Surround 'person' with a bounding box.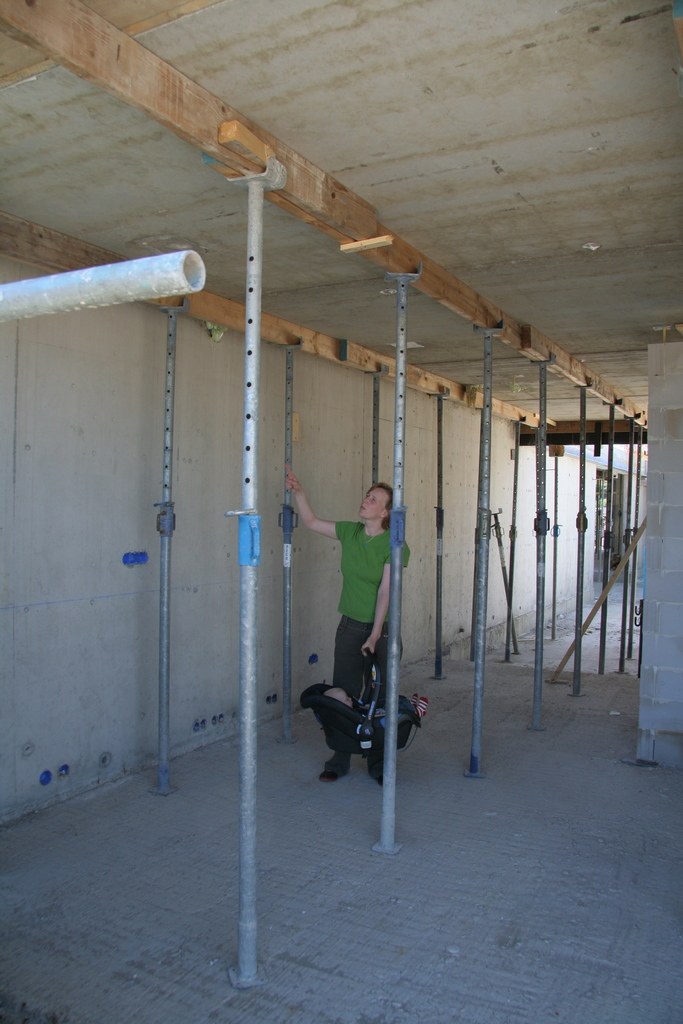
308 456 418 783.
